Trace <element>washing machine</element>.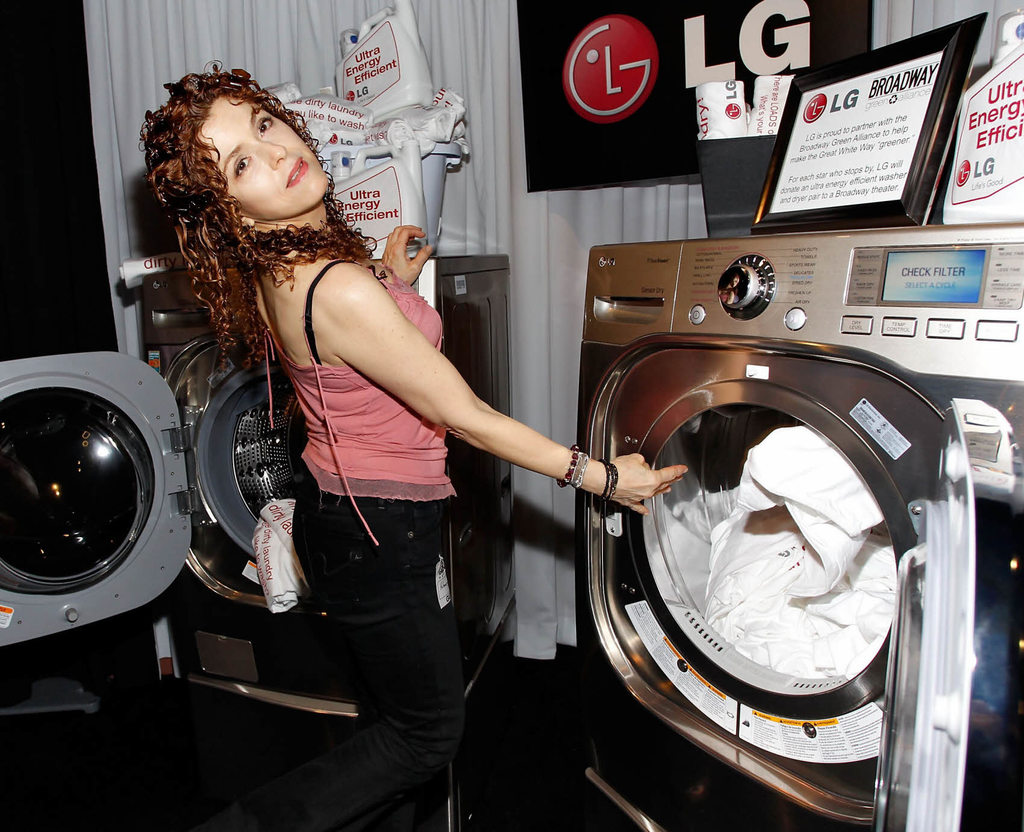
Traced to bbox=[573, 219, 1023, 831].
